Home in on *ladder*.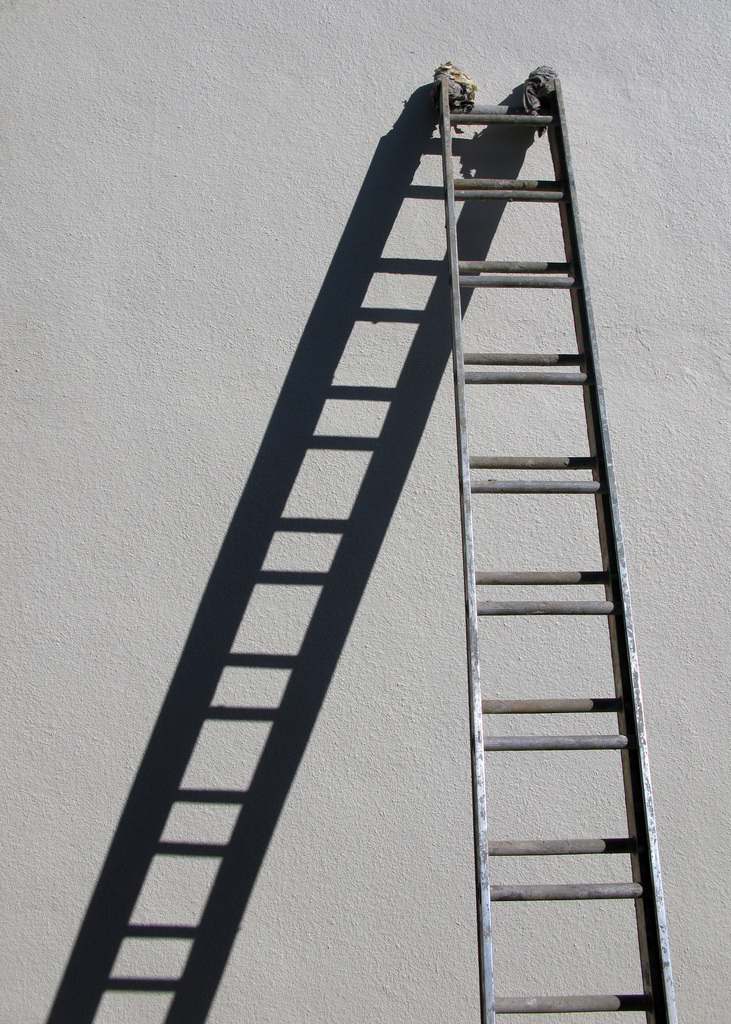
Homed in at Rect(438, 64, 678, 1023).
